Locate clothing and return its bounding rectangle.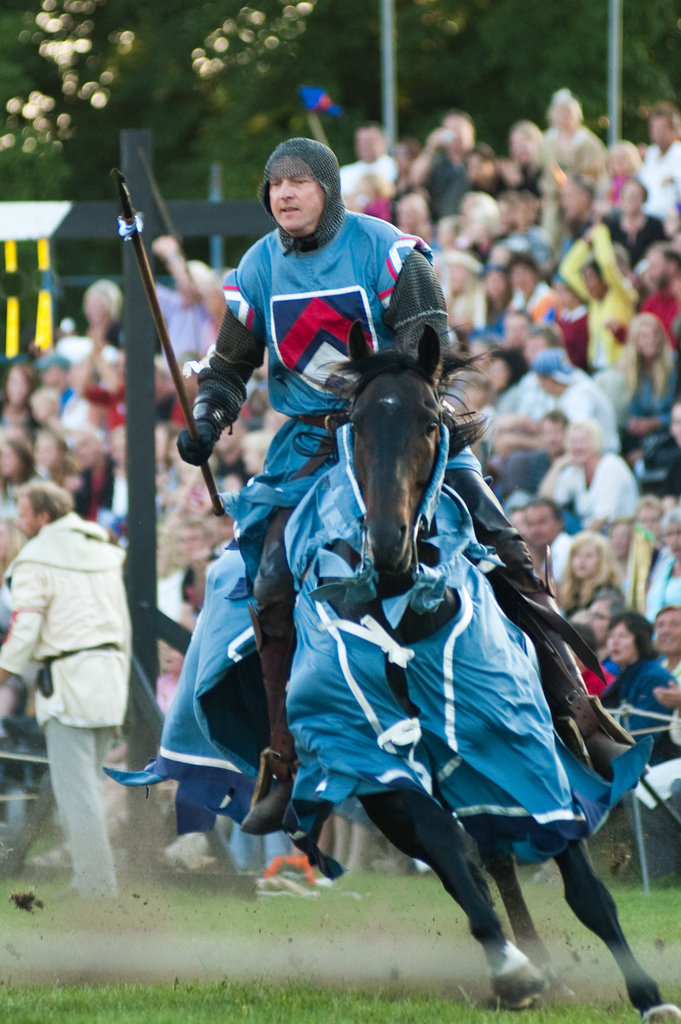
502,285,554,326.
